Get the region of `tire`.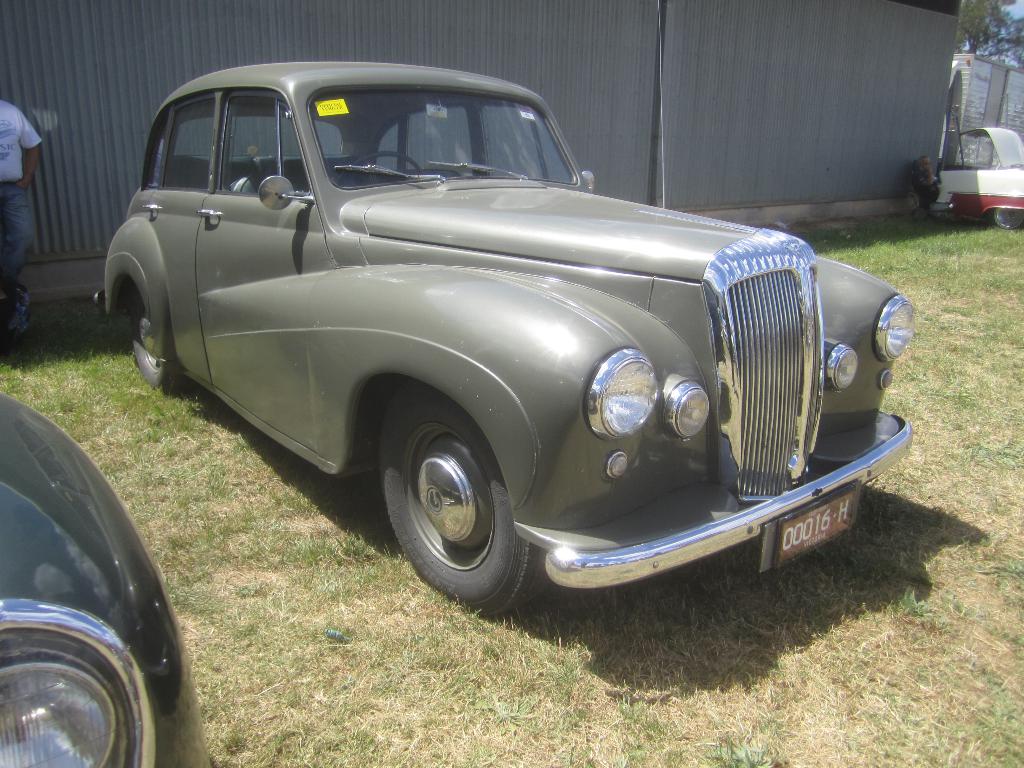
385,412,522,611.
